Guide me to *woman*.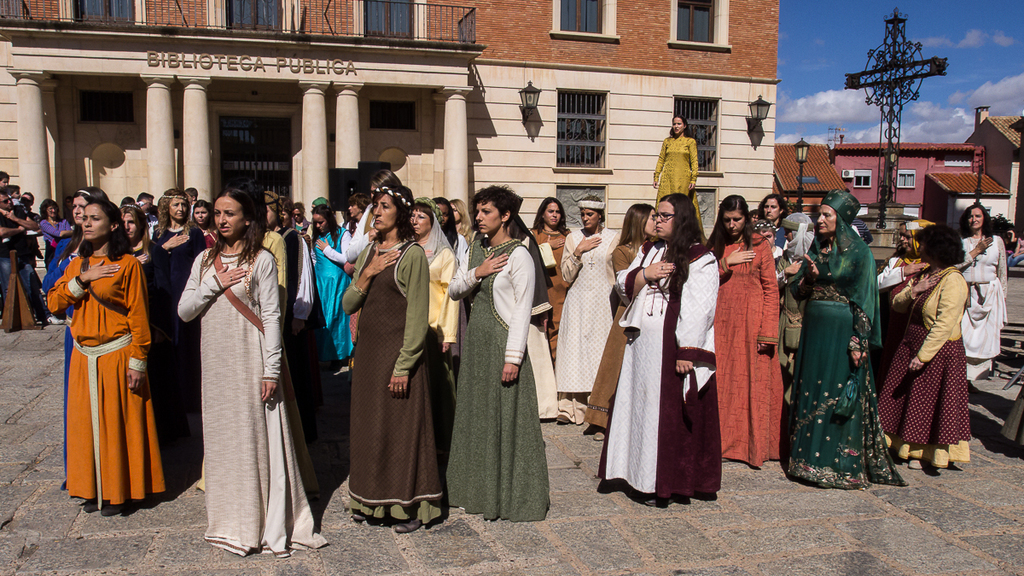
Guidance: region(874, 213, 934, 305).
